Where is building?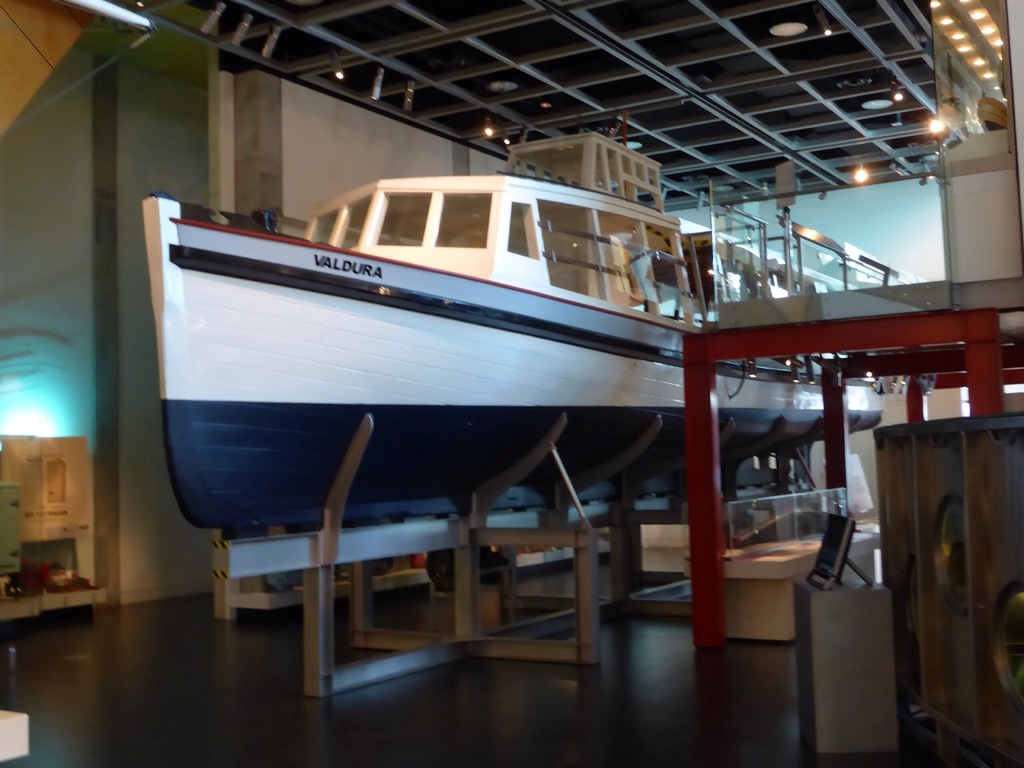
{"x1": 0, "y1": 0, "x2": 1023, "y2": 767}.
